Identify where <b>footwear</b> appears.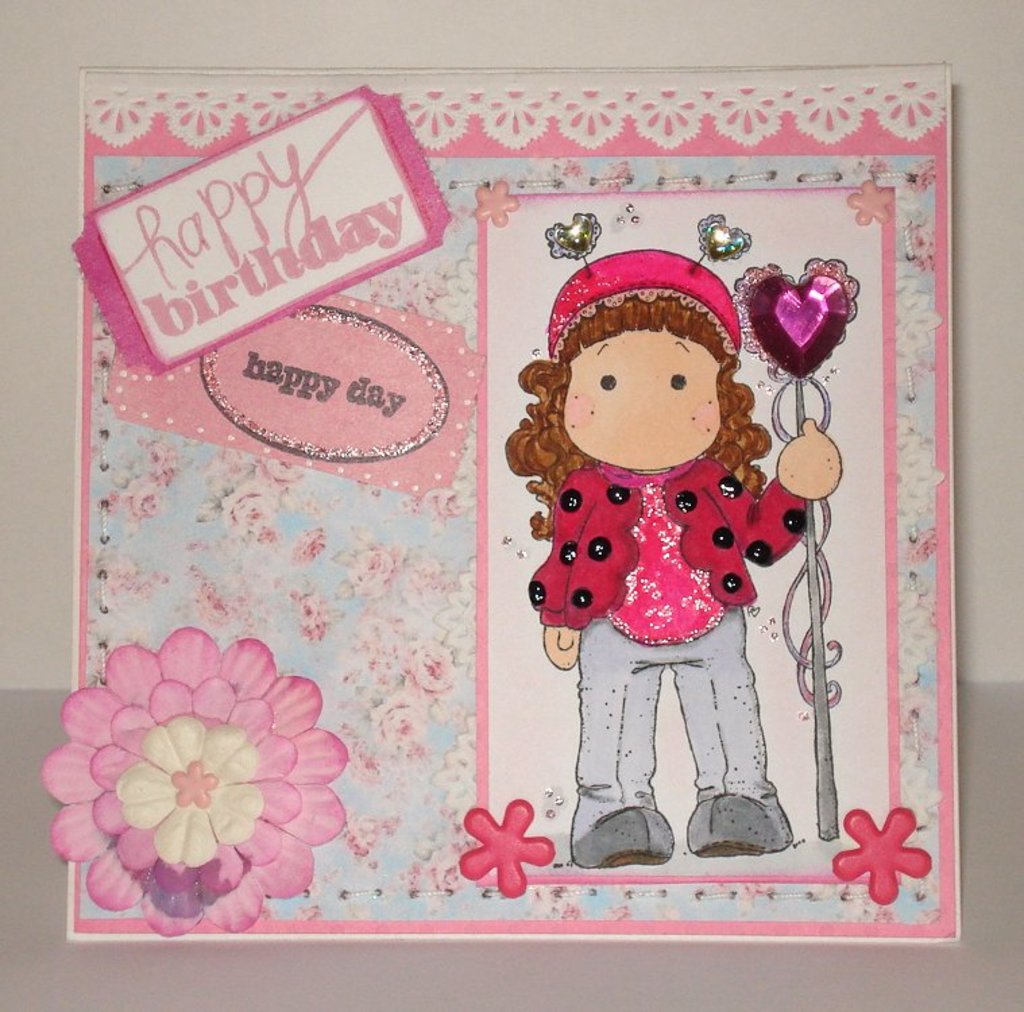
Appears at select_region(696, 766, 797, 880).
